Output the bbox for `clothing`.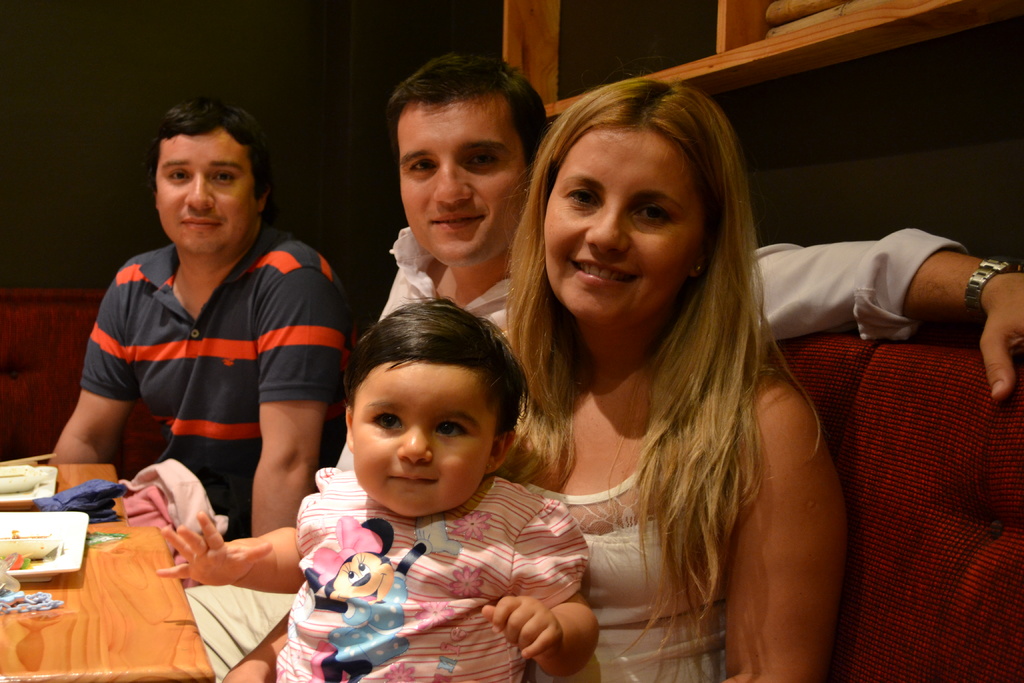
72,235,361,524.
